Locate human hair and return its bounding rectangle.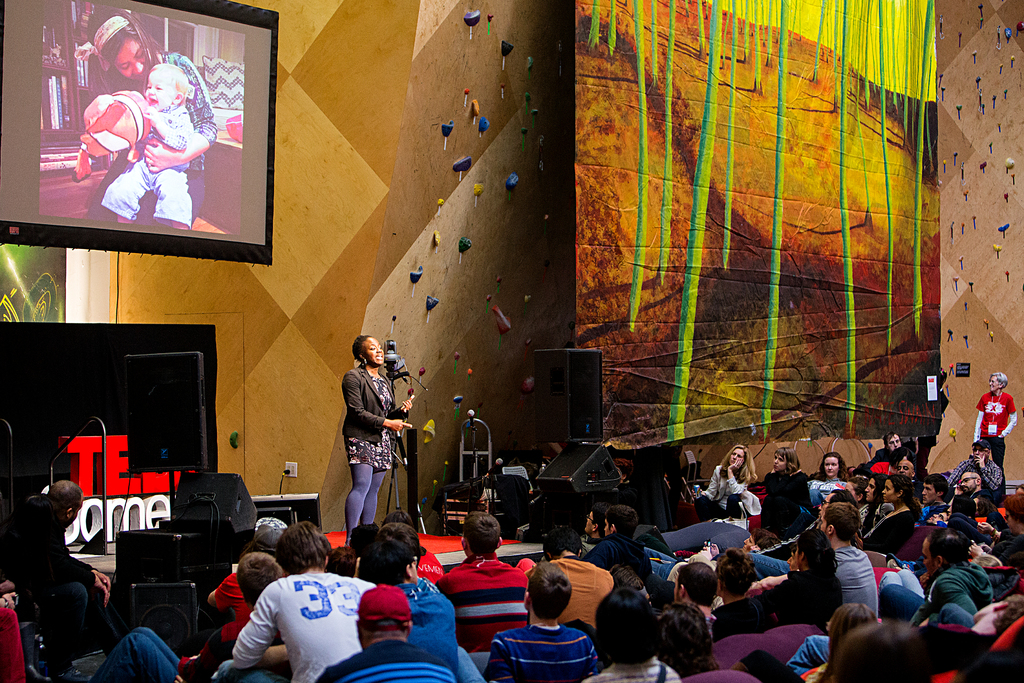
region(367, 540, 417, 583).
